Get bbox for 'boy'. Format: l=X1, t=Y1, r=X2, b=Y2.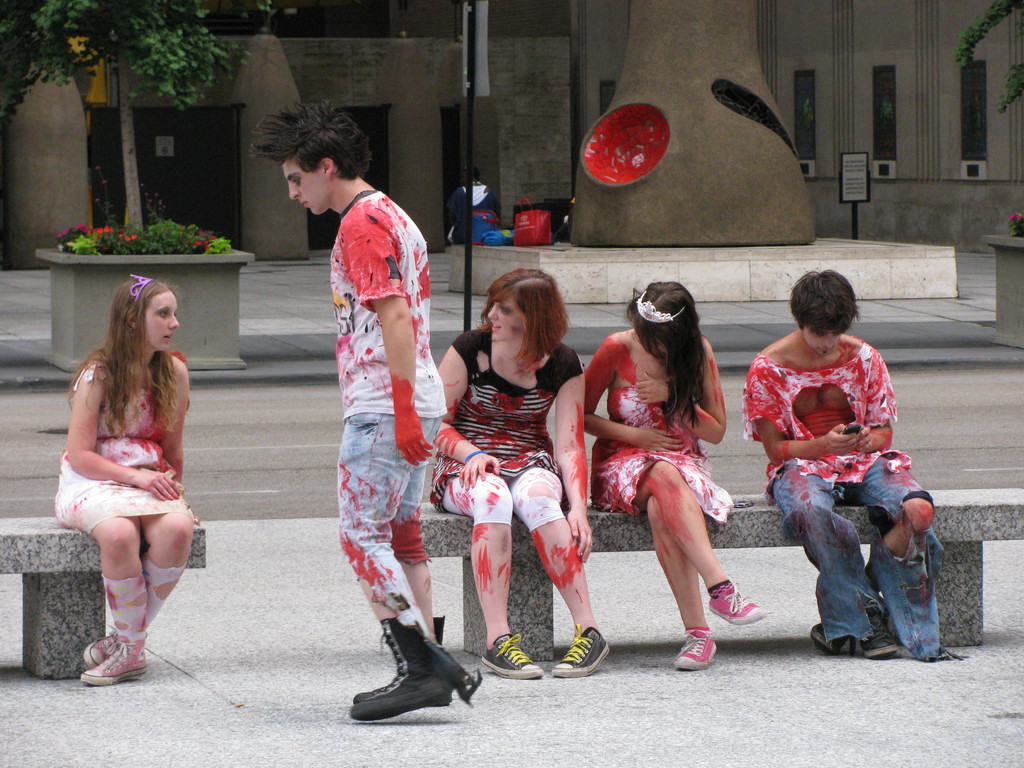
l=252, t=106, r=446, b=723.
